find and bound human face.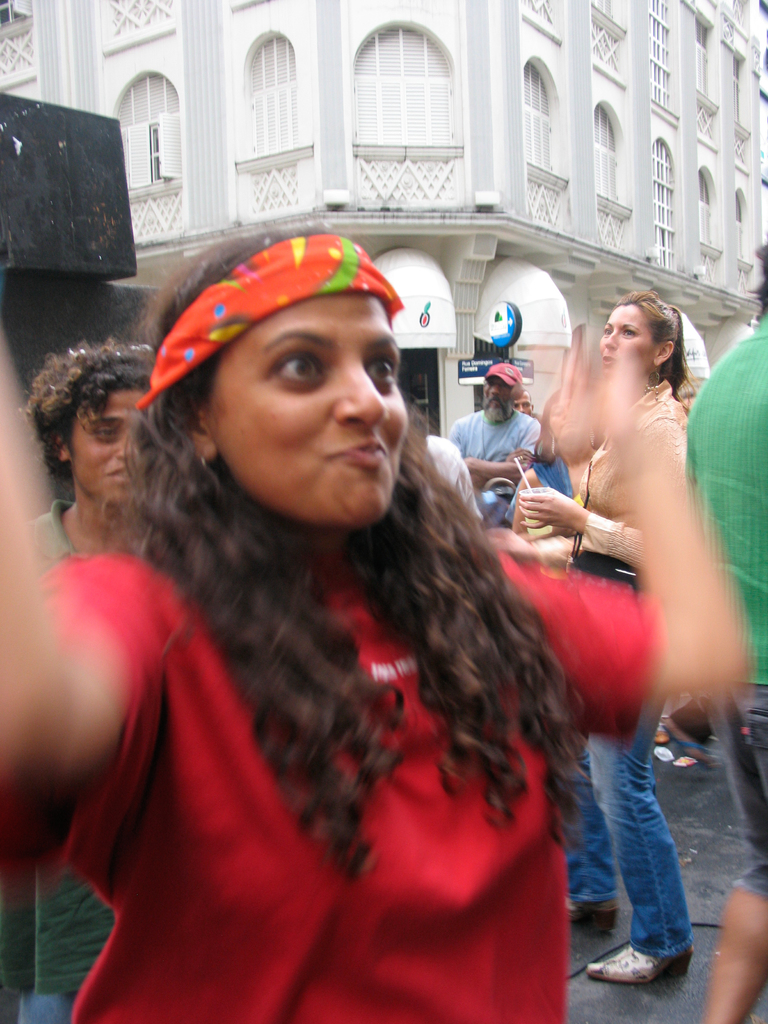
Bound: rect(601, 305, 648, 367).
